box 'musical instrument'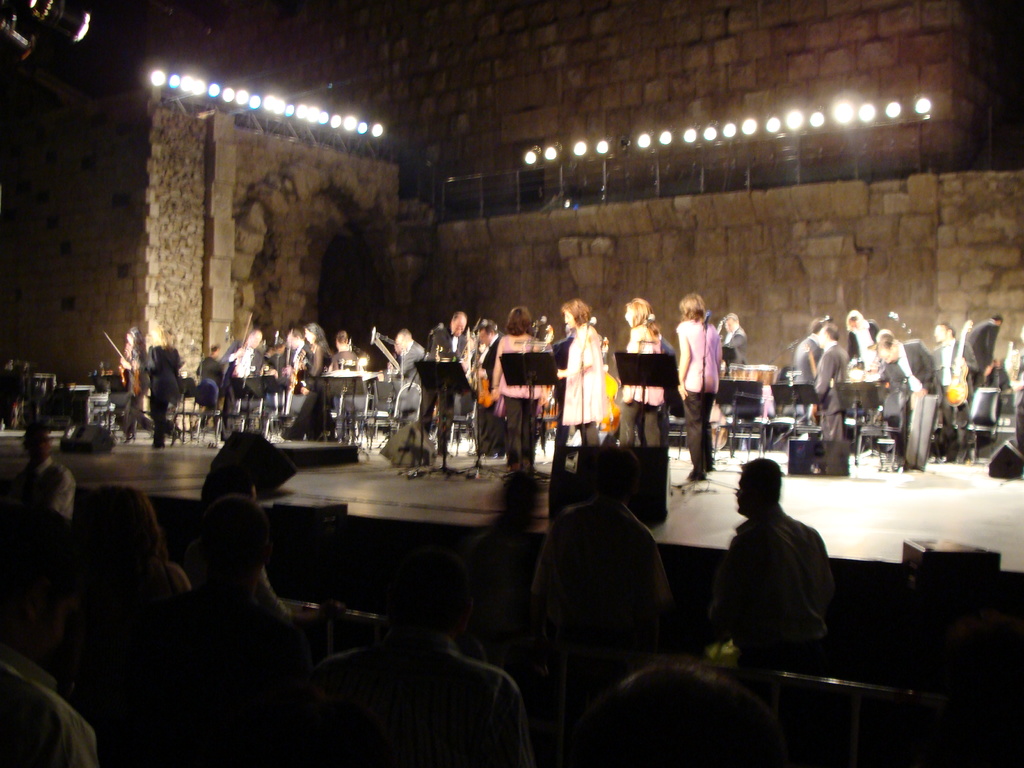
x1=733, y1=360, x2=781, y2=393
